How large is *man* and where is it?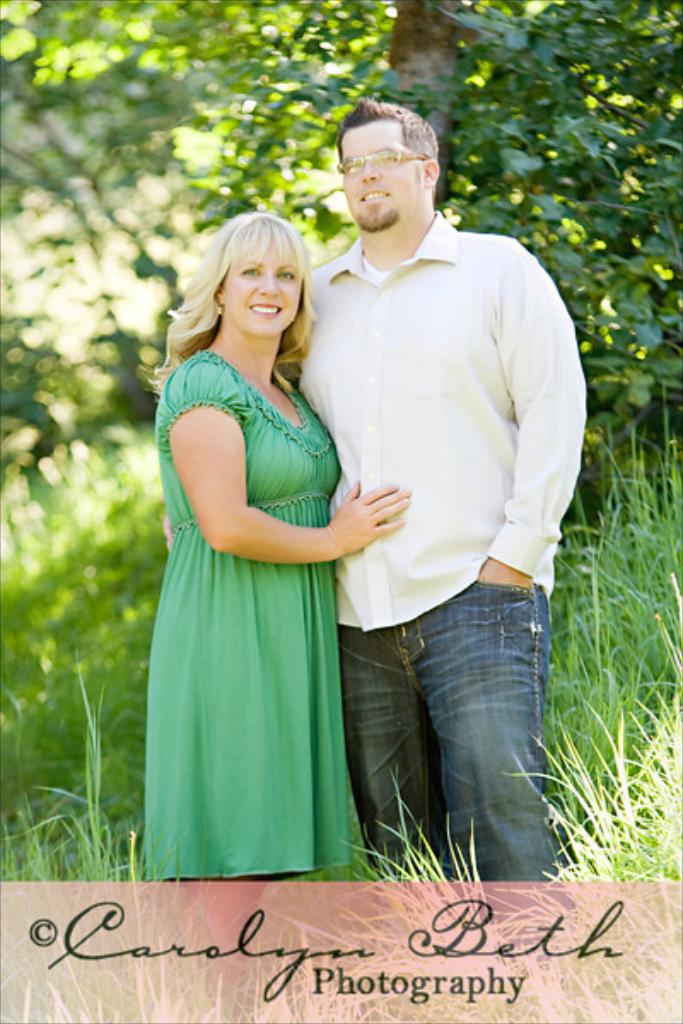
Bounding box: {"x1": 277, "y1": 96, "x2": 579, "y2": 901}.
